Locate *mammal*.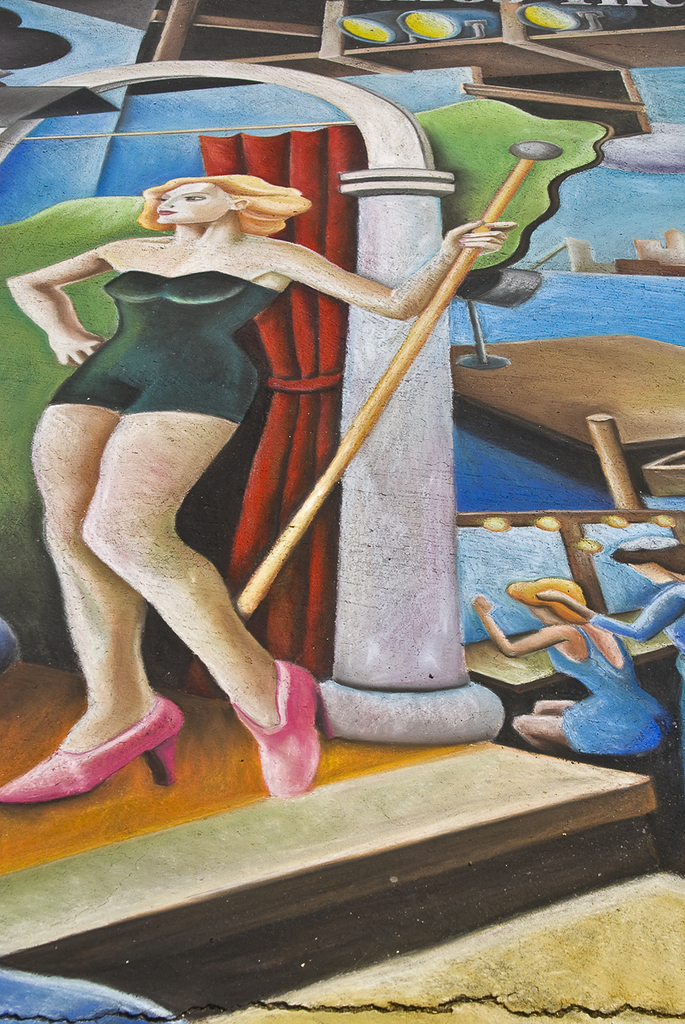
Bounding box: (left=538, top=535, right=684, bottom=717).
